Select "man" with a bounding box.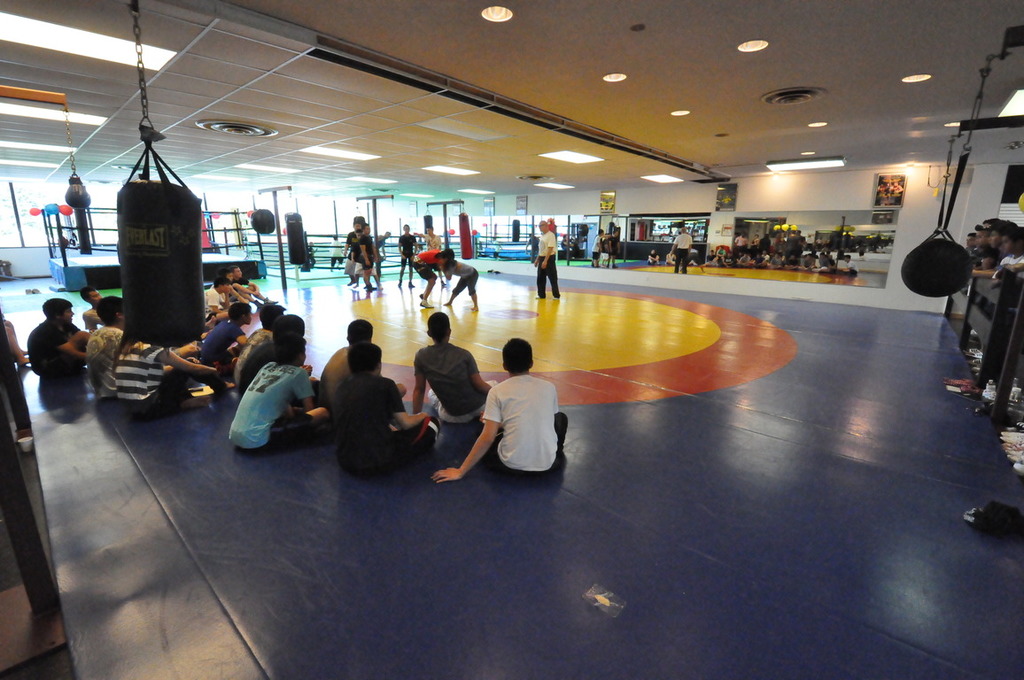
{"left": 398, "top": 222, "right": 417, "bottom": 287}.
